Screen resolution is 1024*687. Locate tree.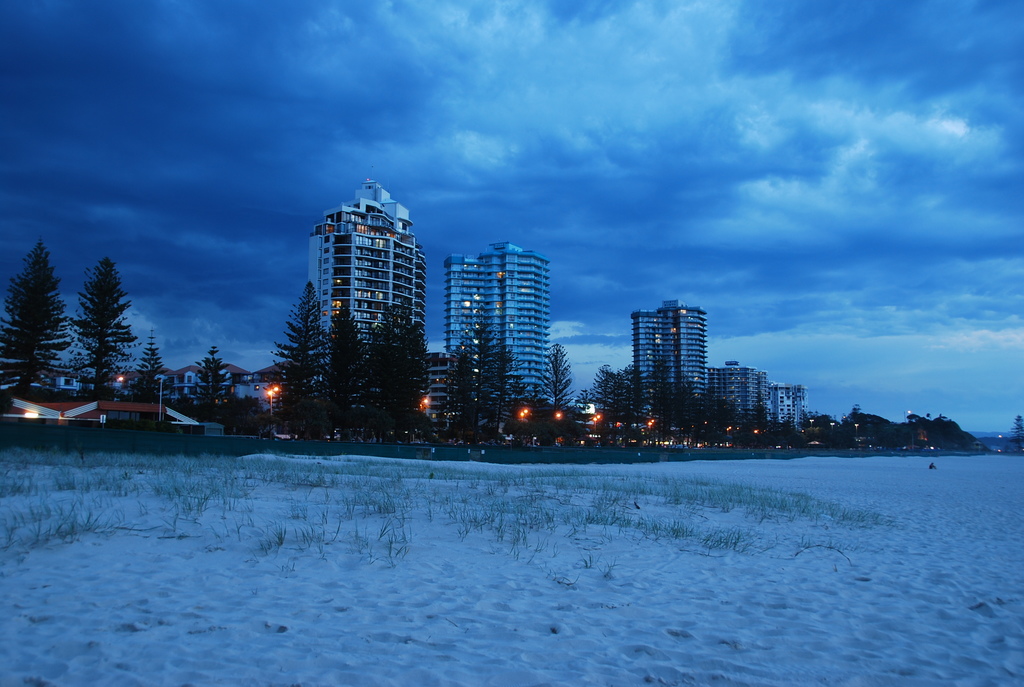
{"x1": 54, "y1": 237, "x2": 131, "y2": 402}.
